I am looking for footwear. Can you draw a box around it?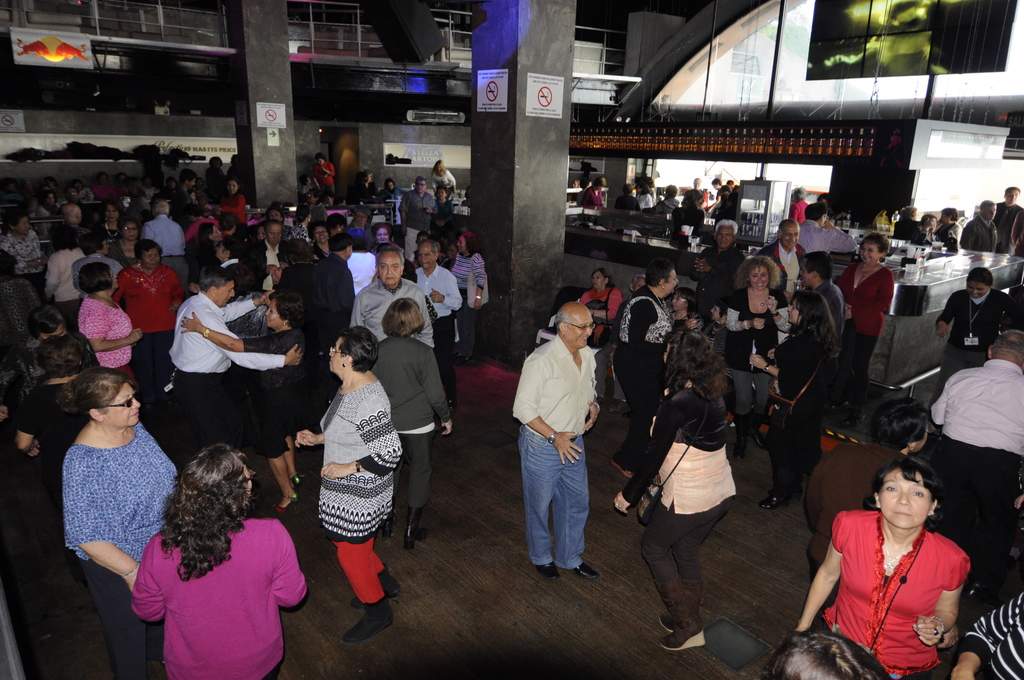
Sure, the bounding box is x1=570 y1=563 x2=598 y2=576.
